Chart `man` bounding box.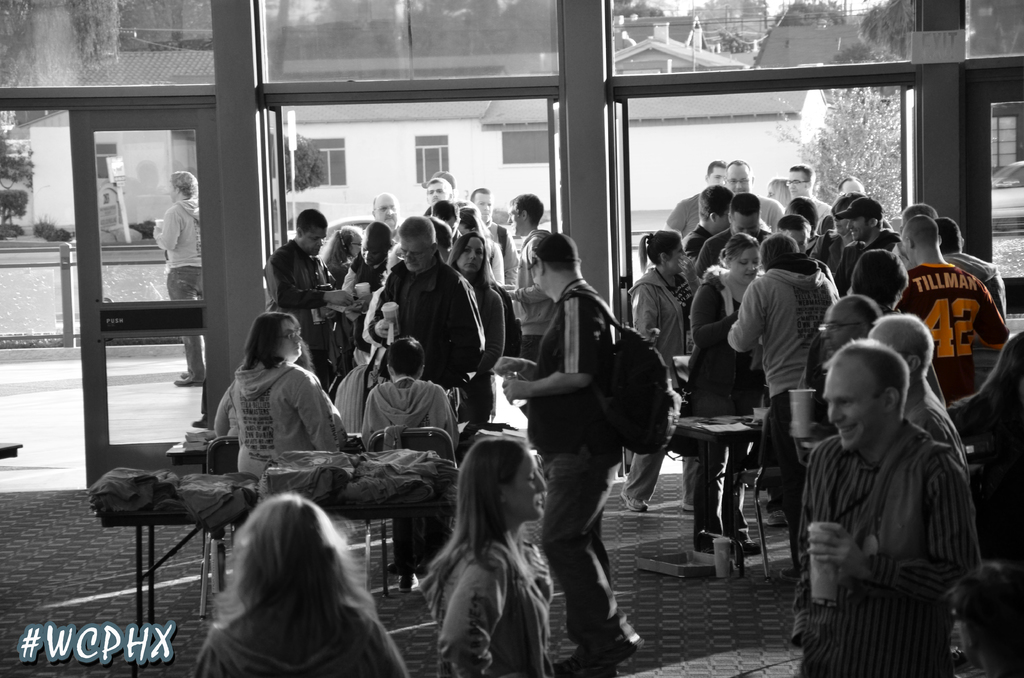
Charted: [left=499, top=225, right=657, bottom=649].
